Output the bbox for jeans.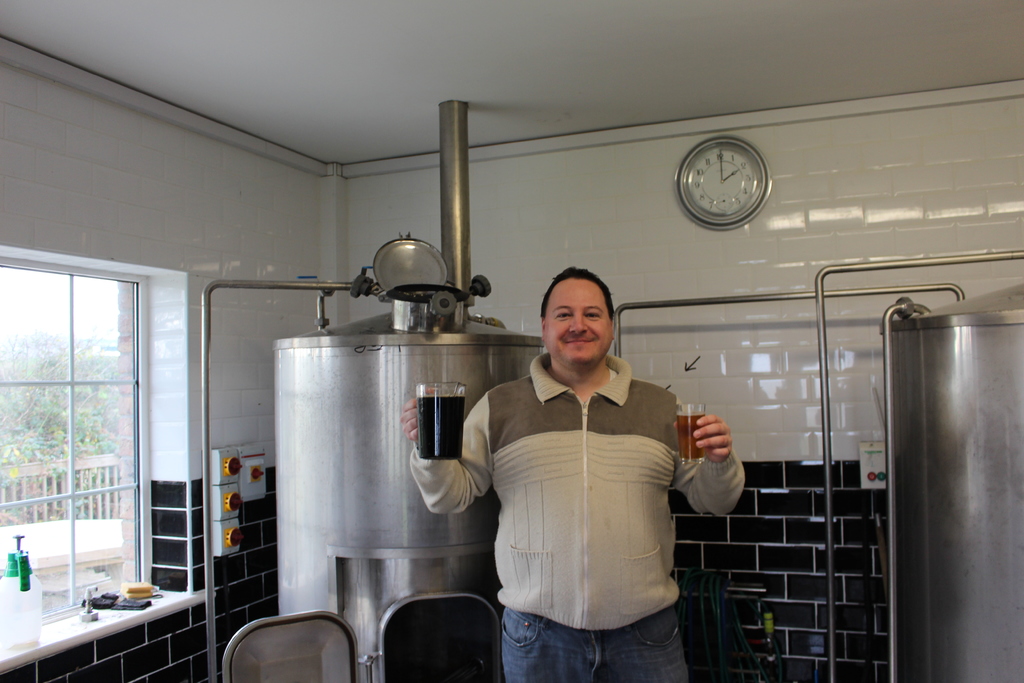
484 584 714 671.
